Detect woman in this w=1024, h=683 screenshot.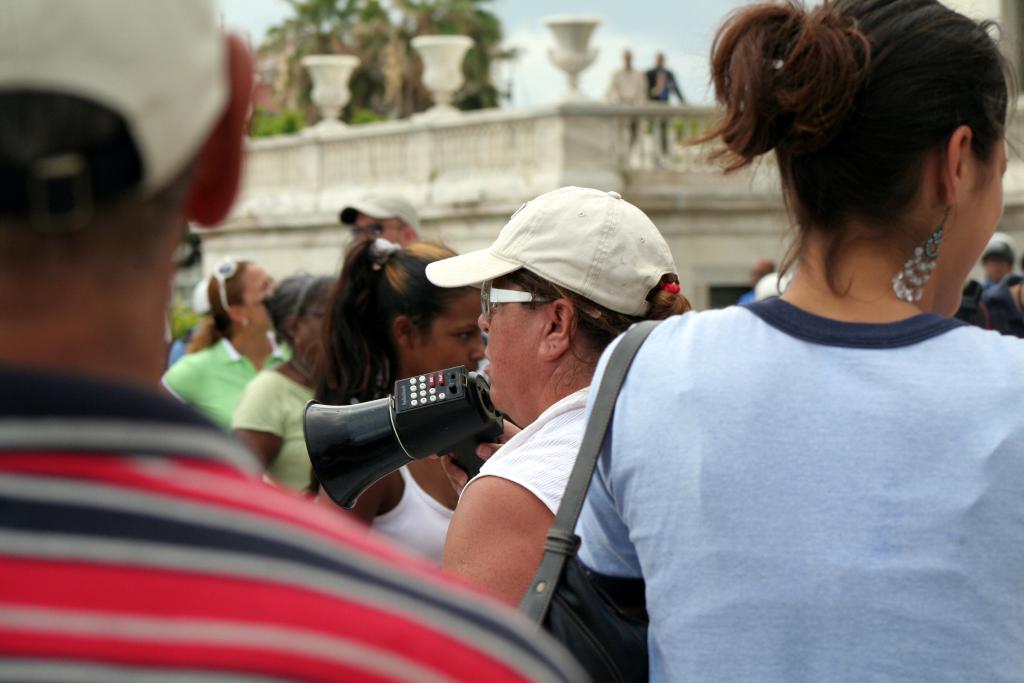
Detection: select_region(159, 259, 297, 454).
